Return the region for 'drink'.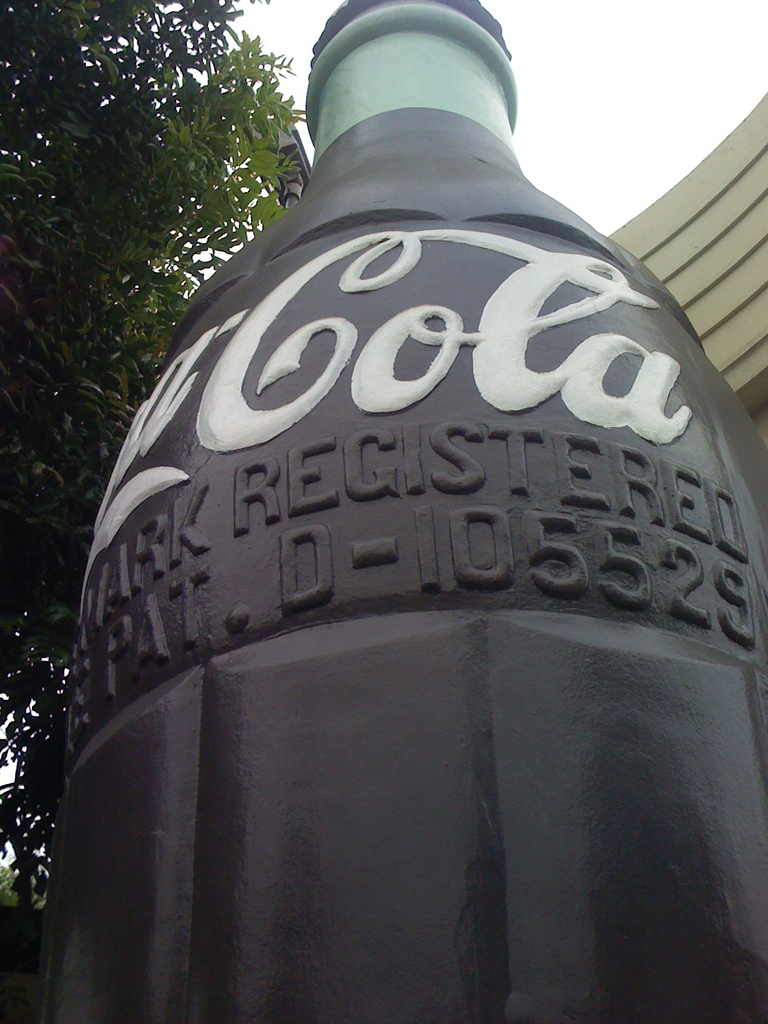
<region>29, 0, 767, 1023</region>.
